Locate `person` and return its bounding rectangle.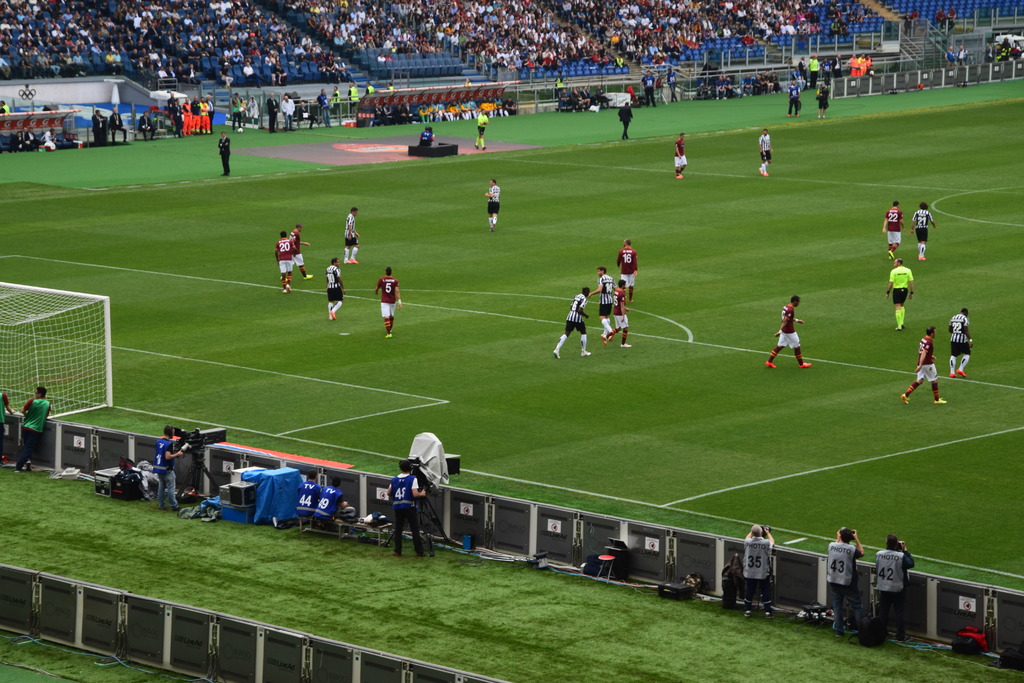
crop(741, 523, 778, 620).
